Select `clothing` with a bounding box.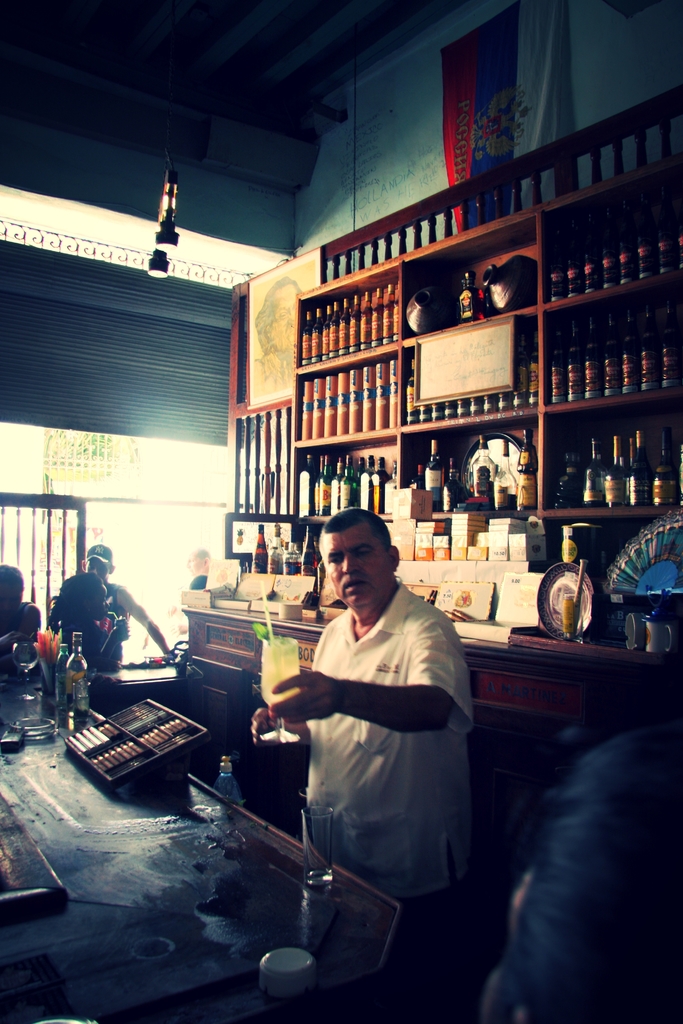
pyautogui.locateOnScreen(302, 564, 475, 991).
